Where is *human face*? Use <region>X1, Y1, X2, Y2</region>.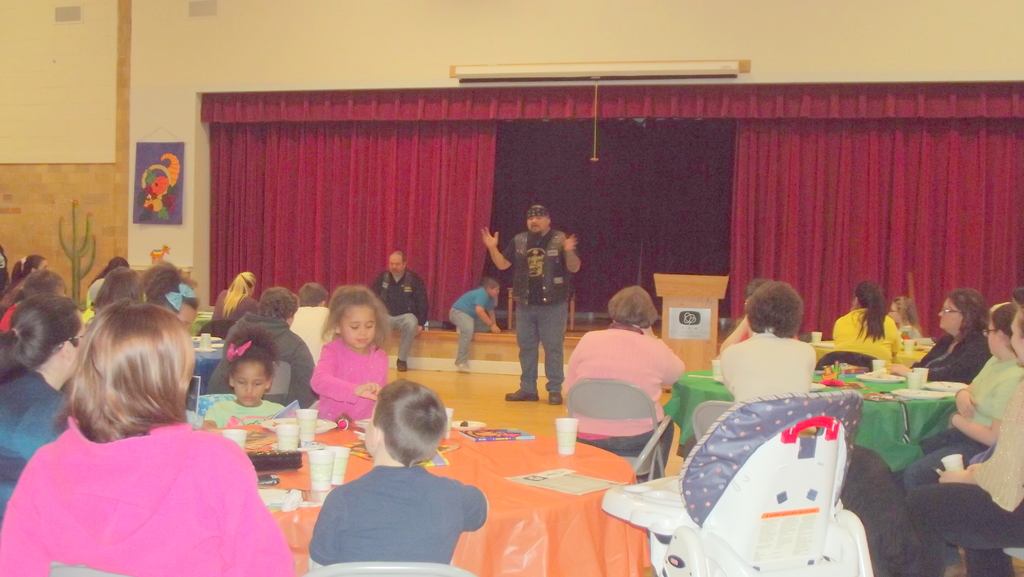
<region>935, 298, 961, 330</region>.
